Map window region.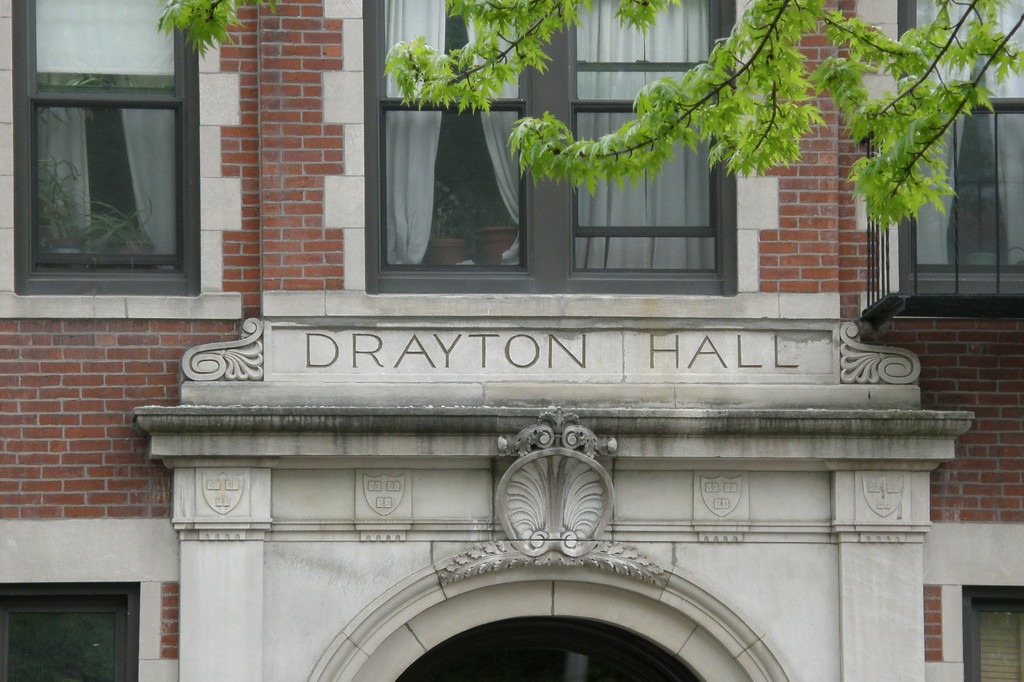
Mapped to left=356, top=0, right=733, bottom=296.
